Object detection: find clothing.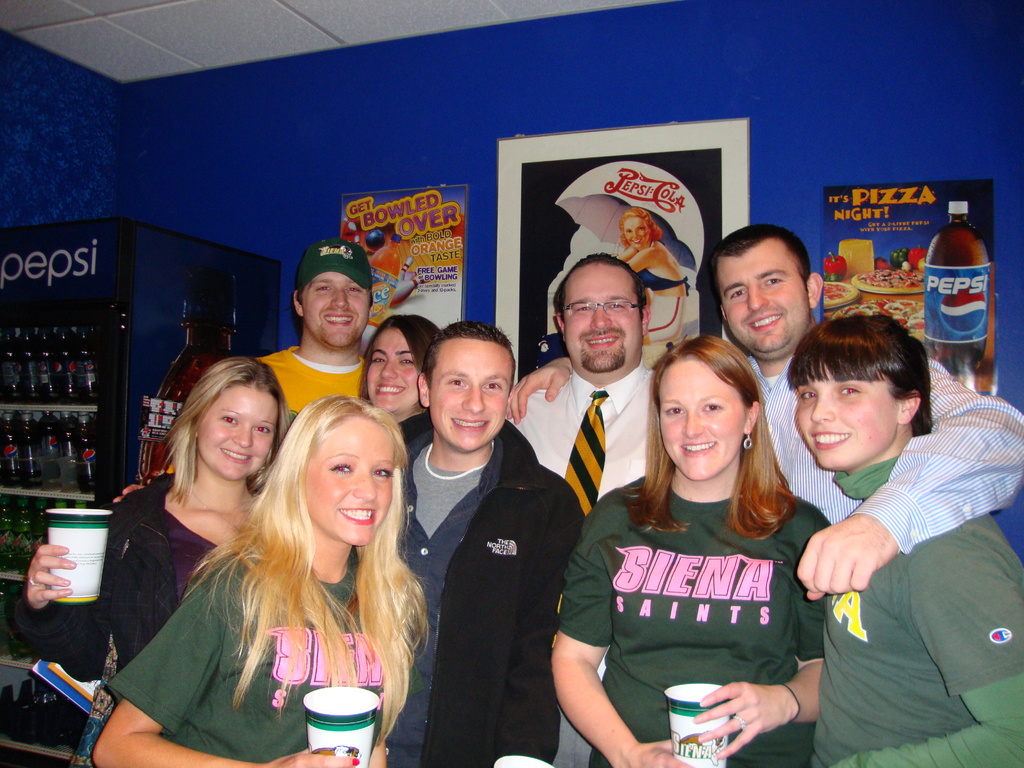
bbox=(366, 410, 588, 767).
